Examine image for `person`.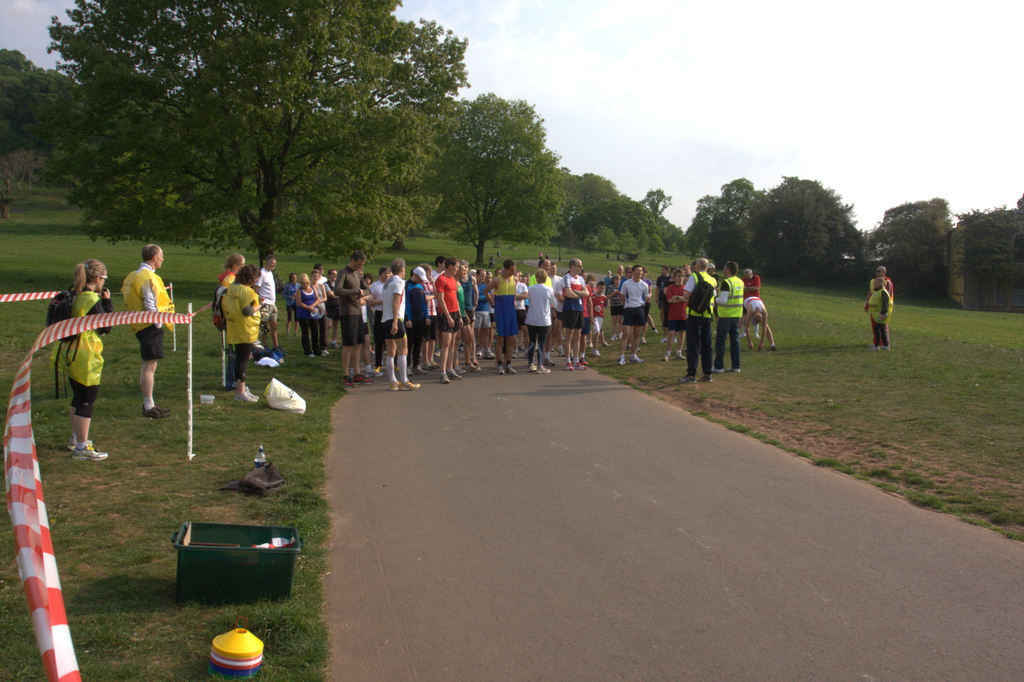
Examination result: (x1=61, y1=256, x2=114, y2=464).
